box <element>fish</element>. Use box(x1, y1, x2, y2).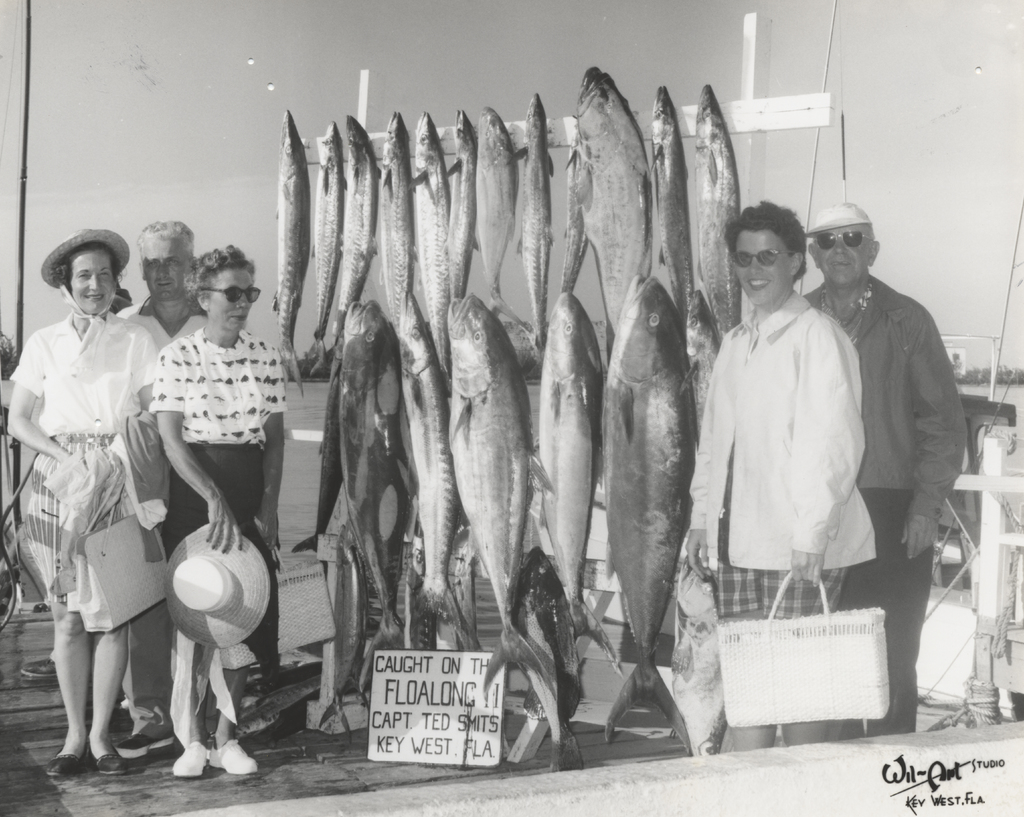
box(413, 111, 451, 381).
